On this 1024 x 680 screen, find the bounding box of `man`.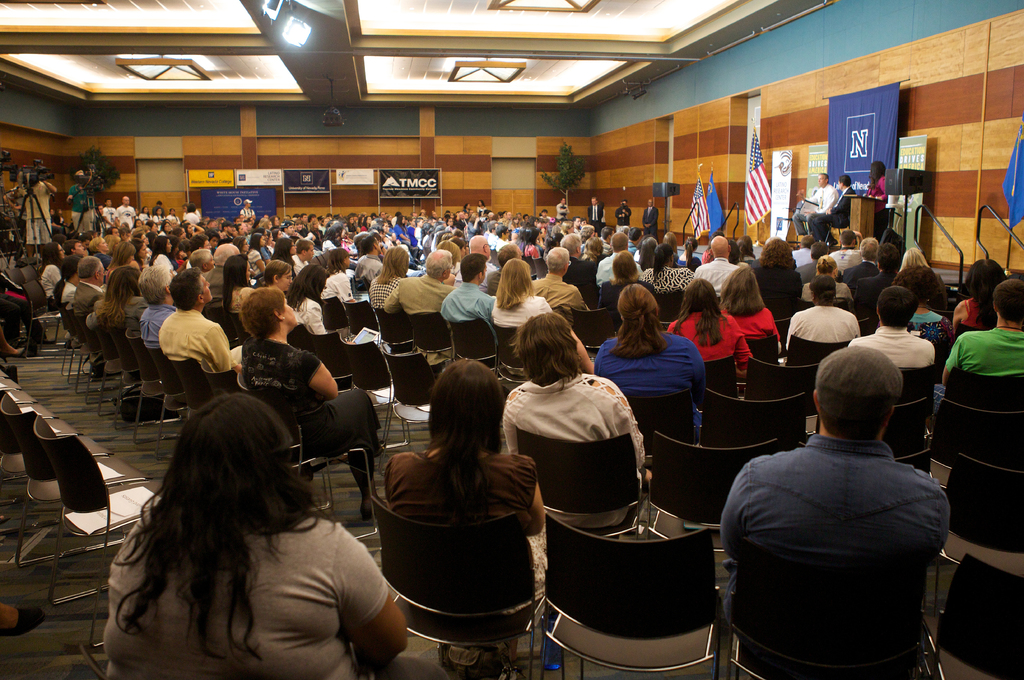
Bounding box: 590 192 609 224.
